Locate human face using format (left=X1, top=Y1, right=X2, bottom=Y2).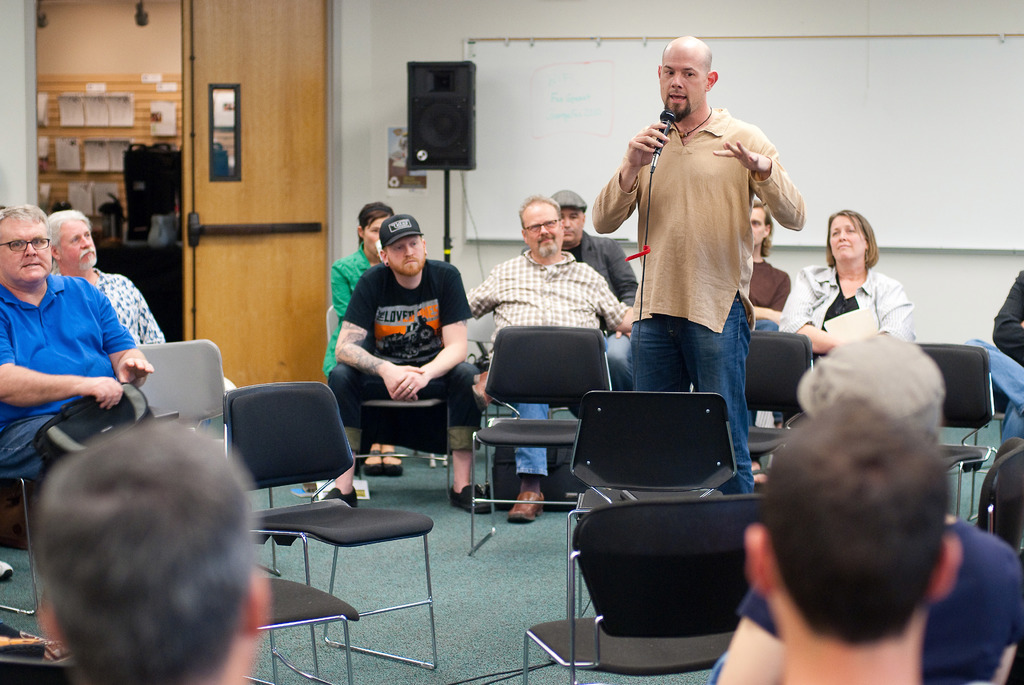
(left=525, top=211, right=563, bottom=254).
